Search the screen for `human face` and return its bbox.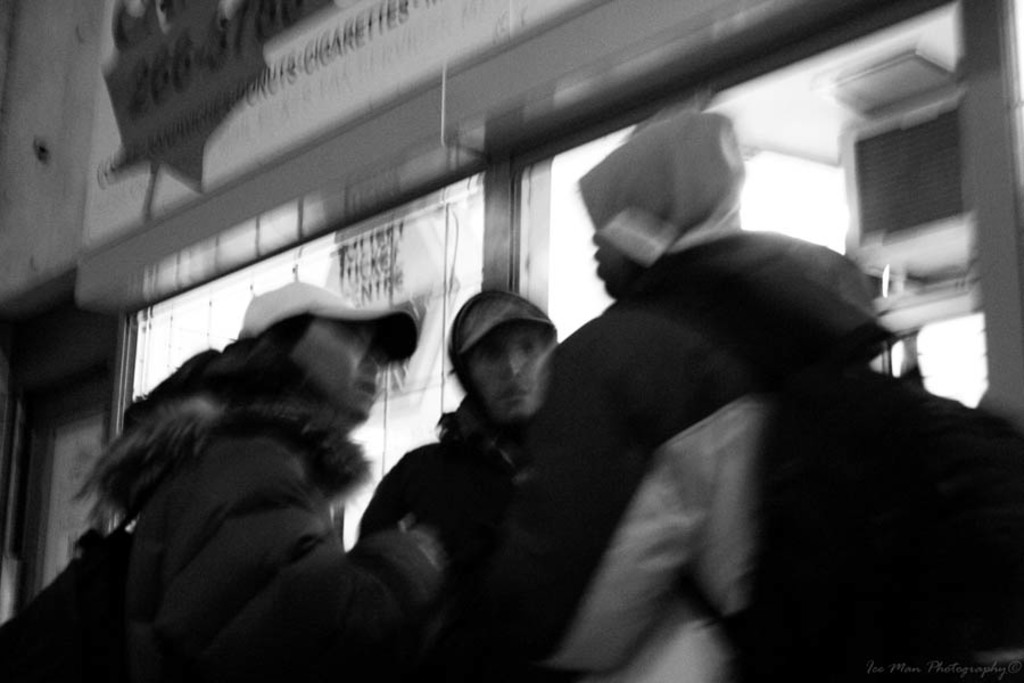
Found: <bbox>592, 227, 618, 296</bbox>.
